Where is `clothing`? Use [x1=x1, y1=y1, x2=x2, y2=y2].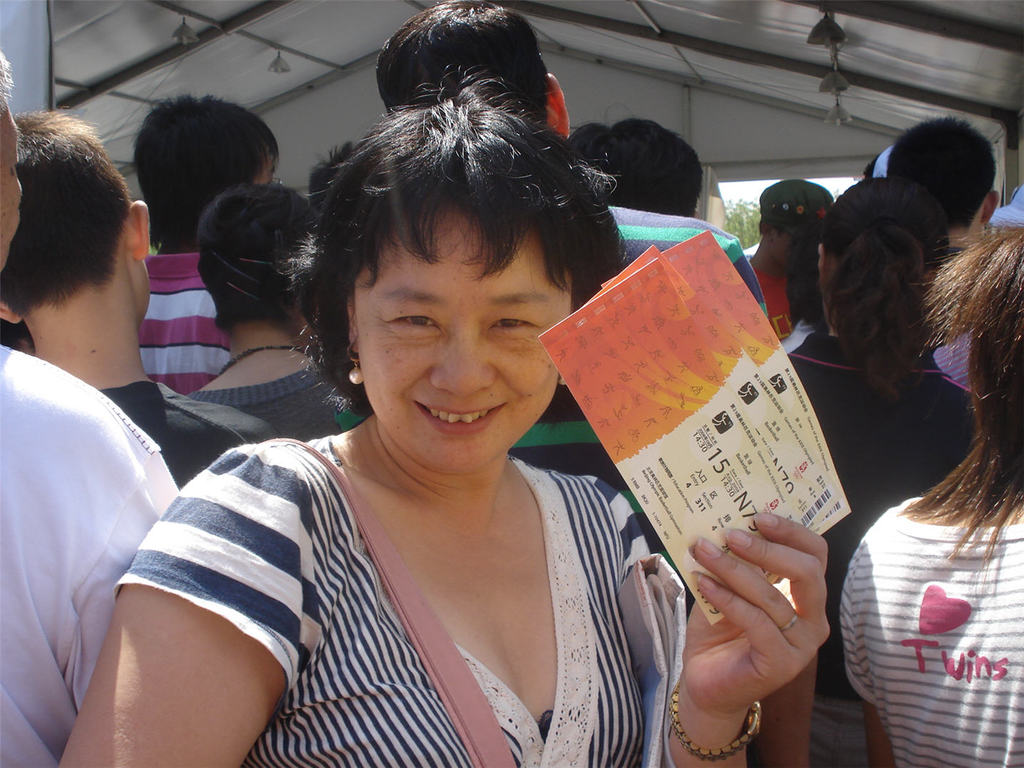
[x1=838, y1=484, x2=1023, y2=767].
